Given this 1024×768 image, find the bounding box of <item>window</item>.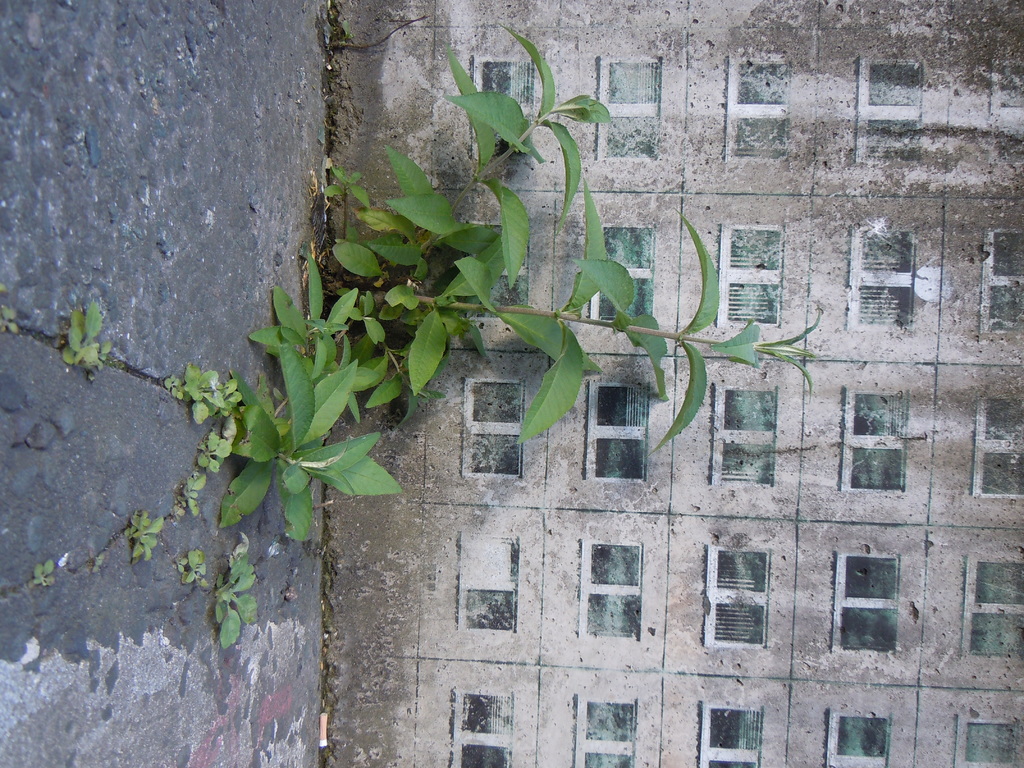
bbox=[591, 227, 653, 324].
